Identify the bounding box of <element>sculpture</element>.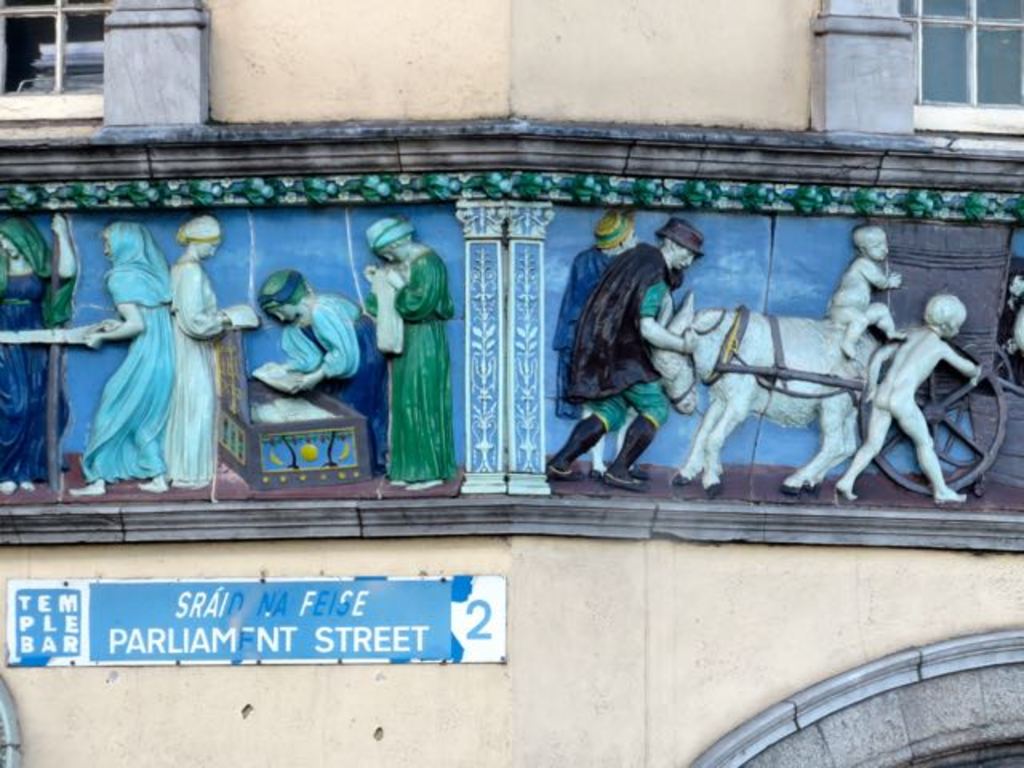
{"x1": 160, "y1": 205, "x2": 256, "y2": 501}.
